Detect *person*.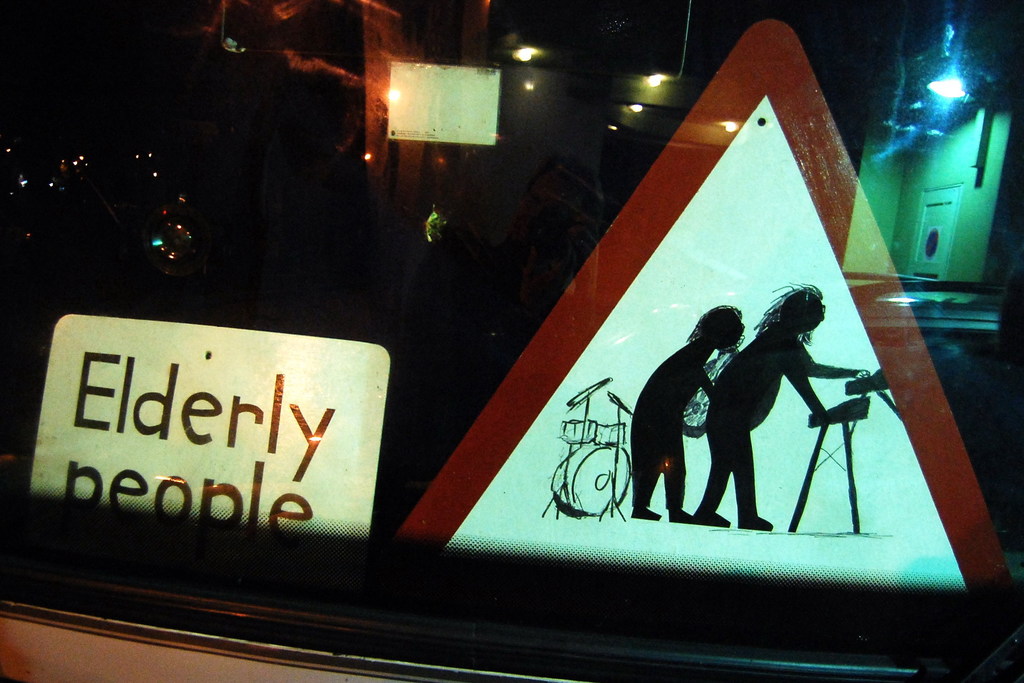
Detected at box(629, 304, 748, 523).
